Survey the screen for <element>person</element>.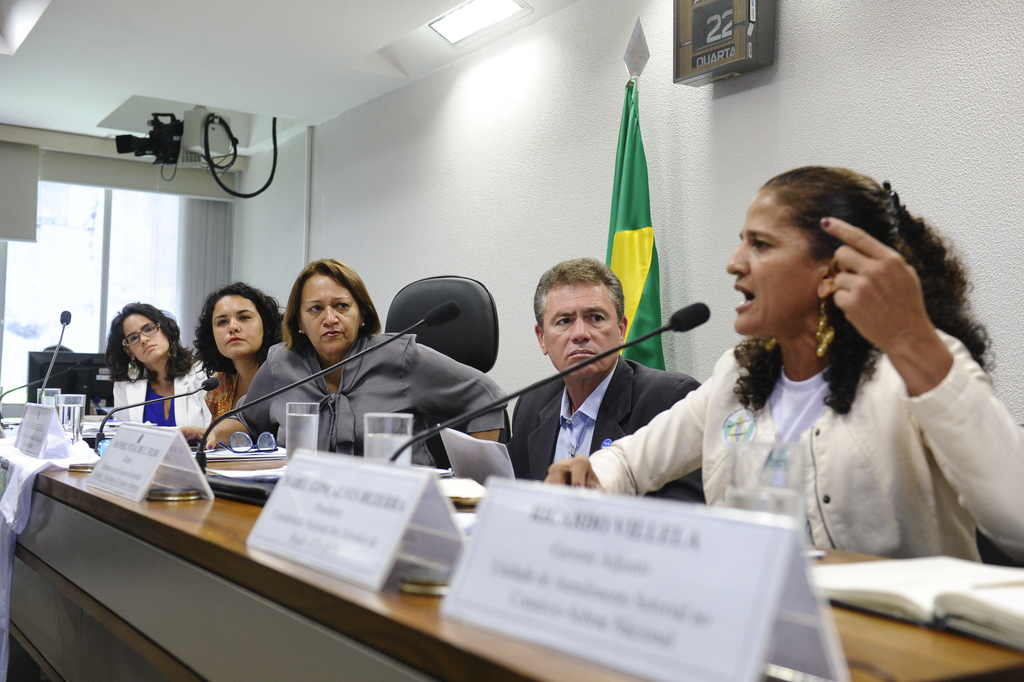
Survey found: [177,278,289,439].
